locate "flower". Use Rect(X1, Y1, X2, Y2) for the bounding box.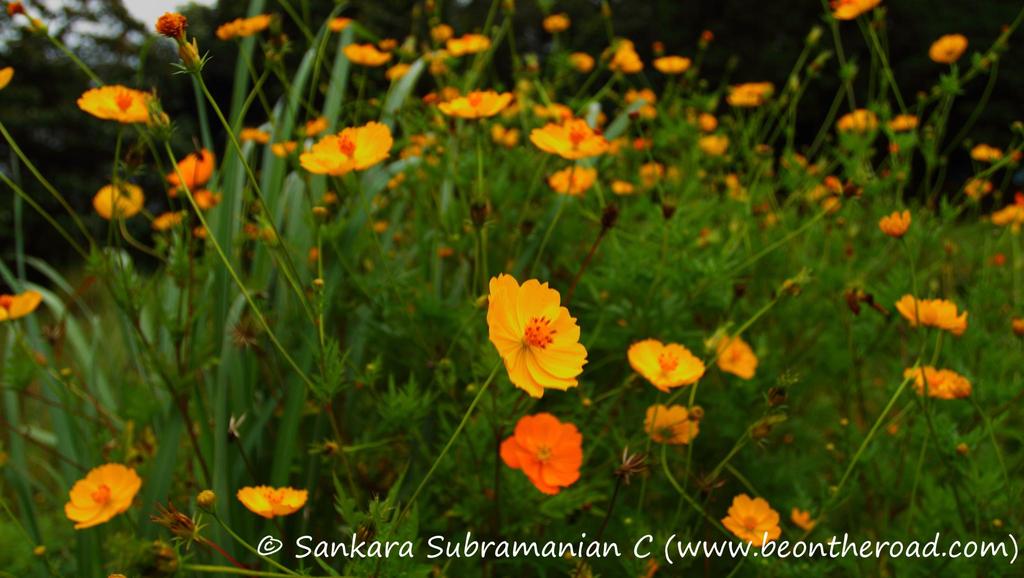
Rect(717, 329, 756, 381).
